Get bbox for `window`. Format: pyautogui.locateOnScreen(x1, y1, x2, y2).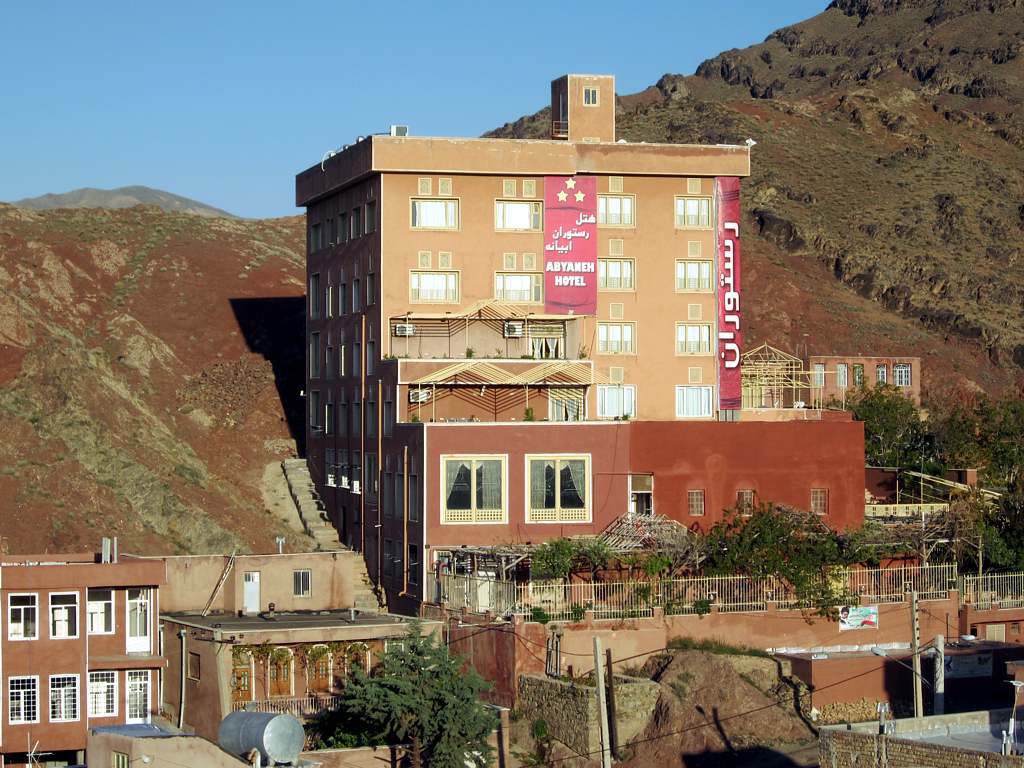
pyautogui.locateOnScreen(597, 382, 639, 418).
